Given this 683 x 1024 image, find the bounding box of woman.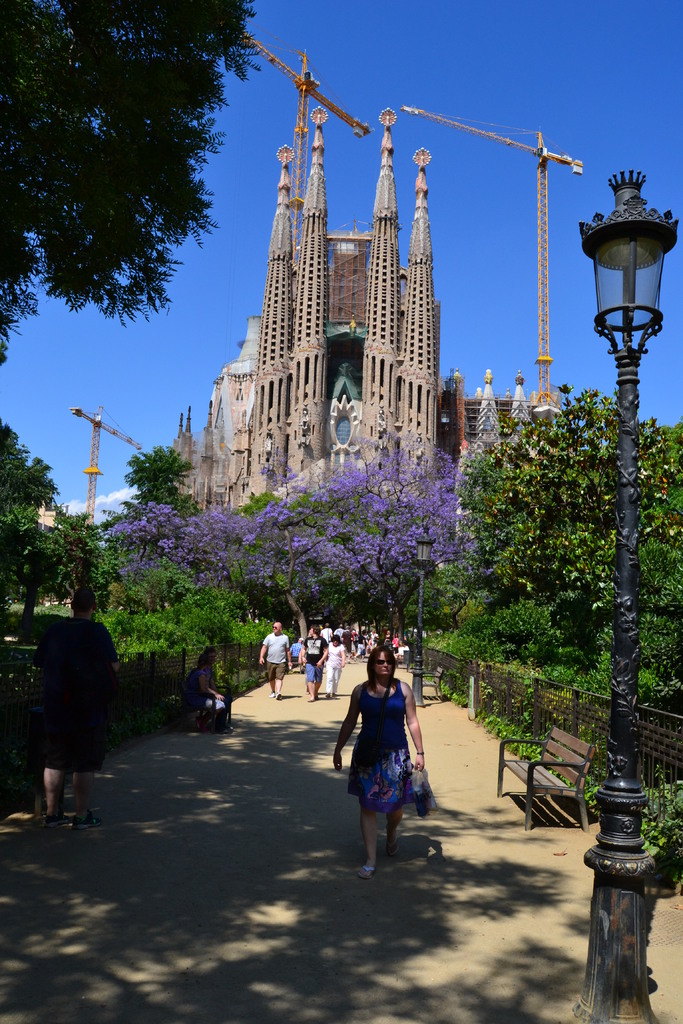
x1=331 y1=651 x2=438 y2=883.
